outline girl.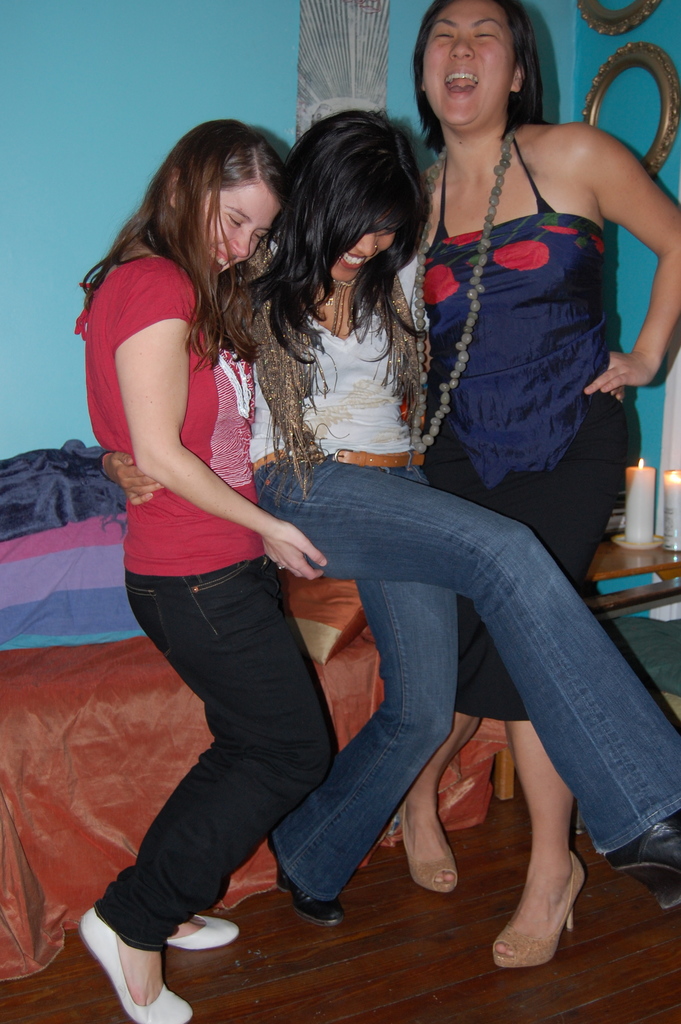
Outline: l=397, t=0, r=680, b=965.
